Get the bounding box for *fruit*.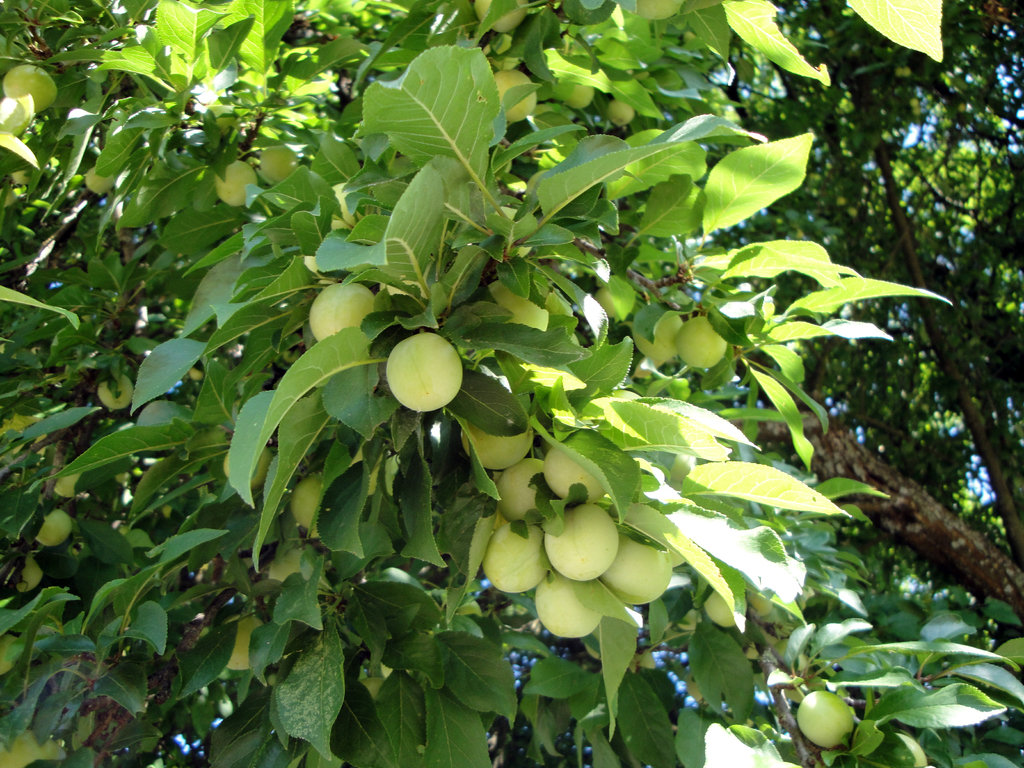
bbox(54, 476, 88, 499).
